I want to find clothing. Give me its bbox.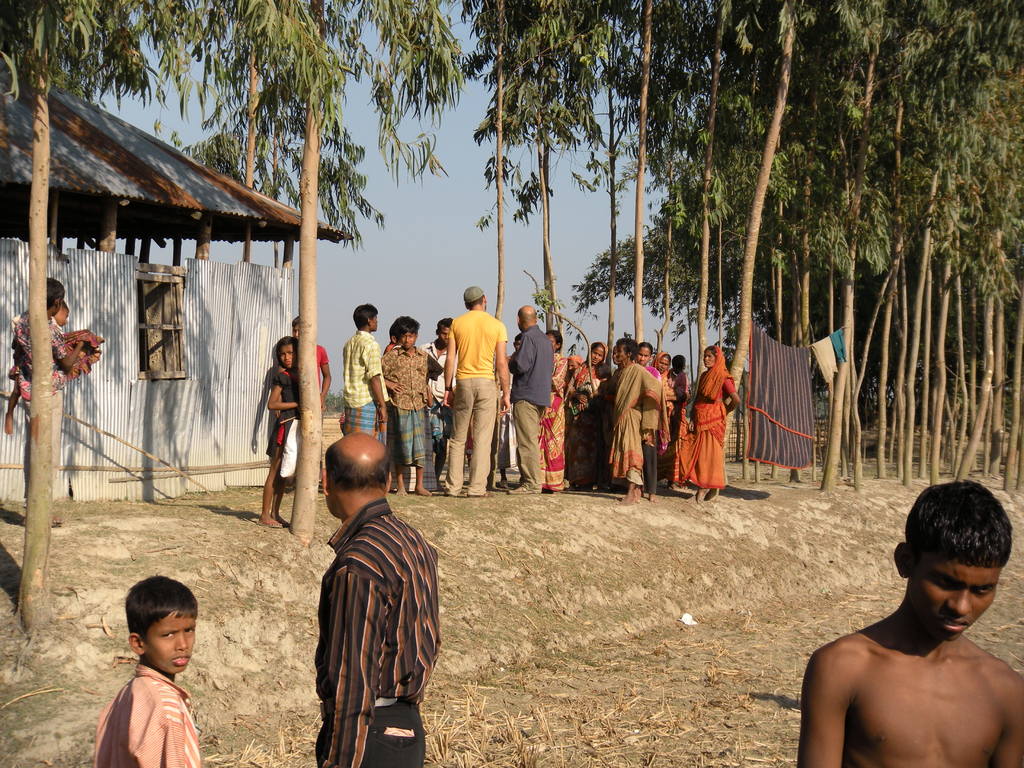
537:356:569:489.
